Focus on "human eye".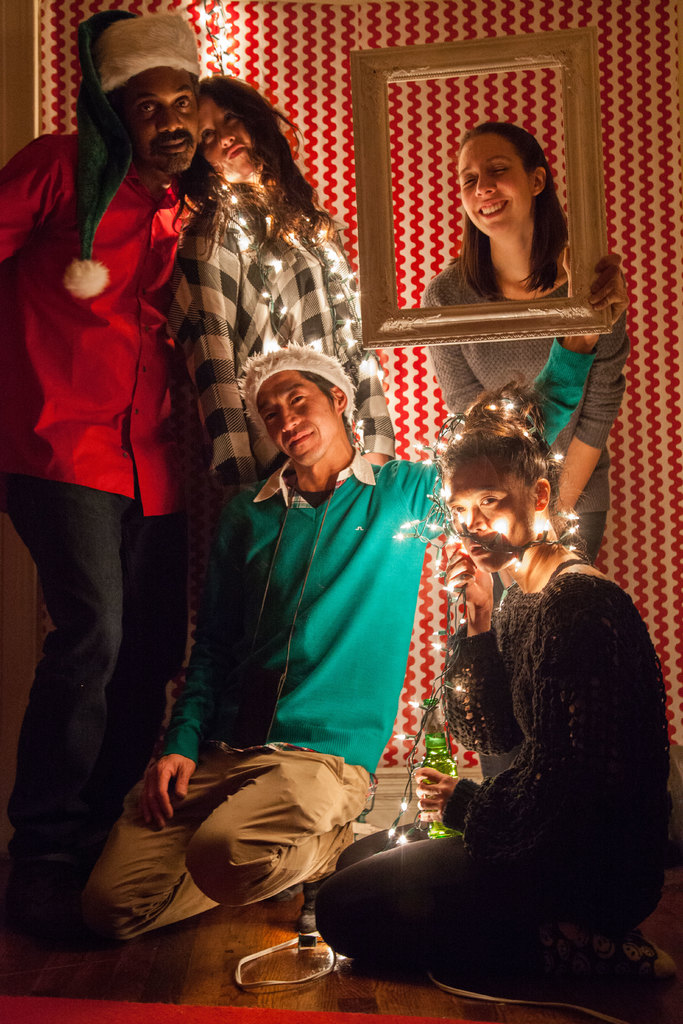
Focused at {"left": 265, "top": 407, "right": 279, "bottom": 423}.
